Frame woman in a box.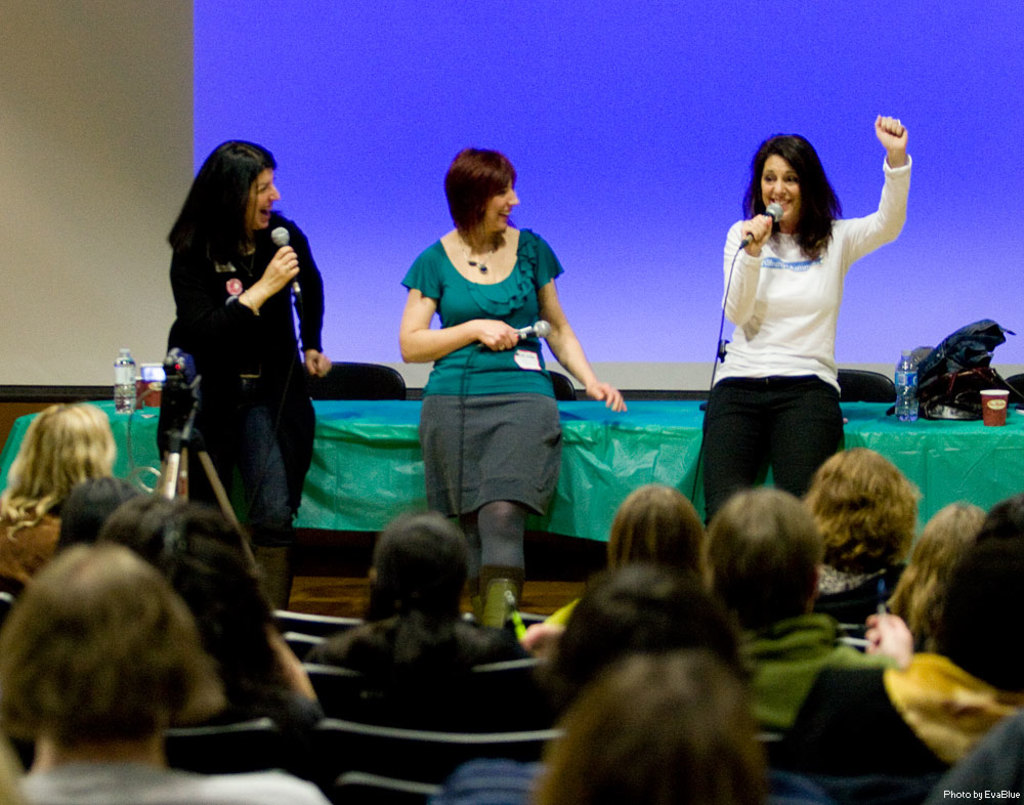
<bbox>400, 144, 628, 628</bbox>.
